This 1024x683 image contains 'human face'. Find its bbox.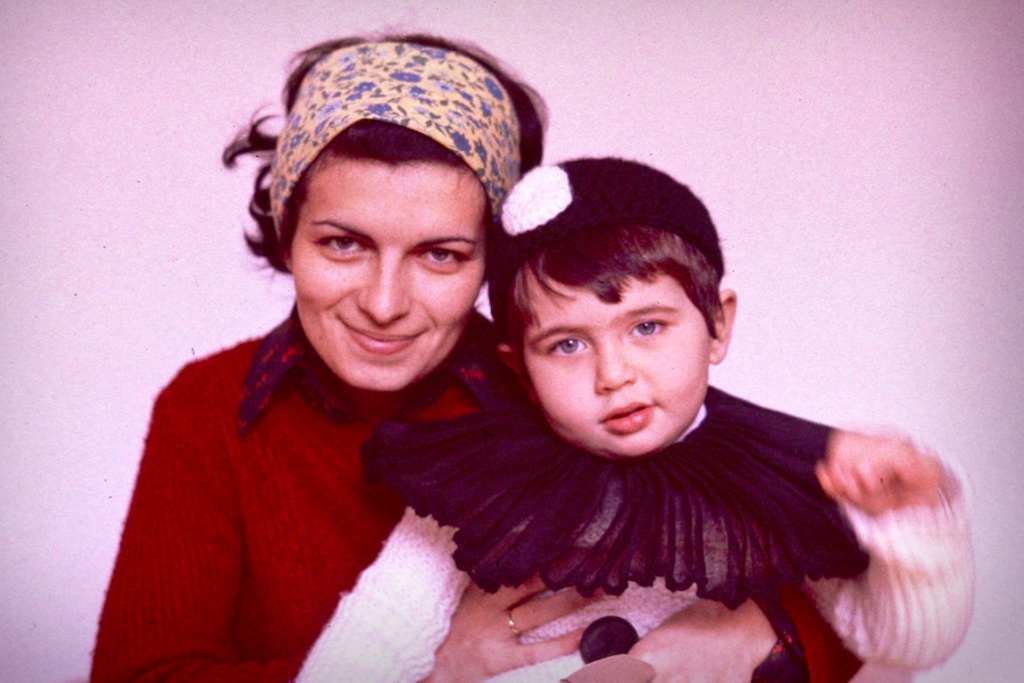
[left=297, top=165, right=486, bottom=391].
